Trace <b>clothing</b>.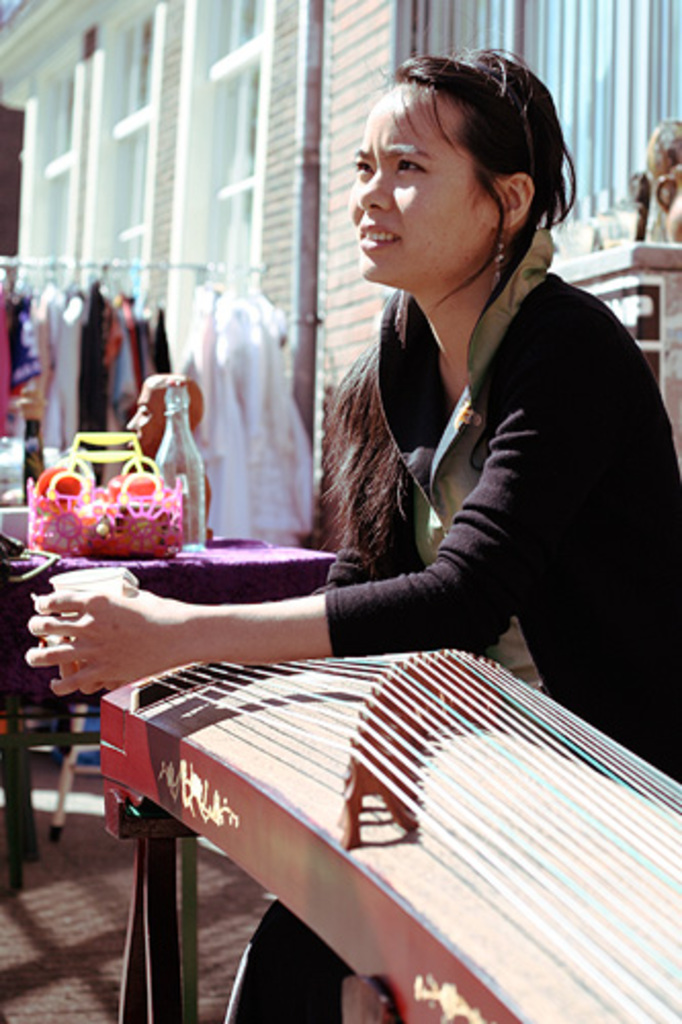
Traced to [x1=137, y1=227, x2=662, y2=887].
